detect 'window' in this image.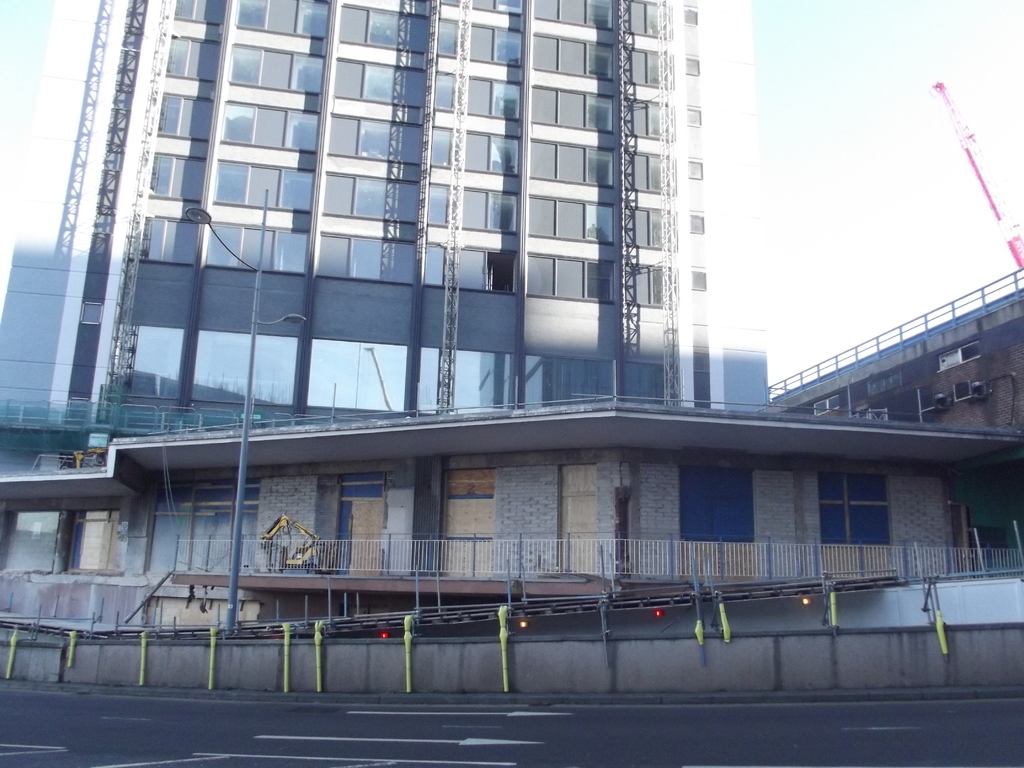
Detection: rect(684, 4, 698, 28).
